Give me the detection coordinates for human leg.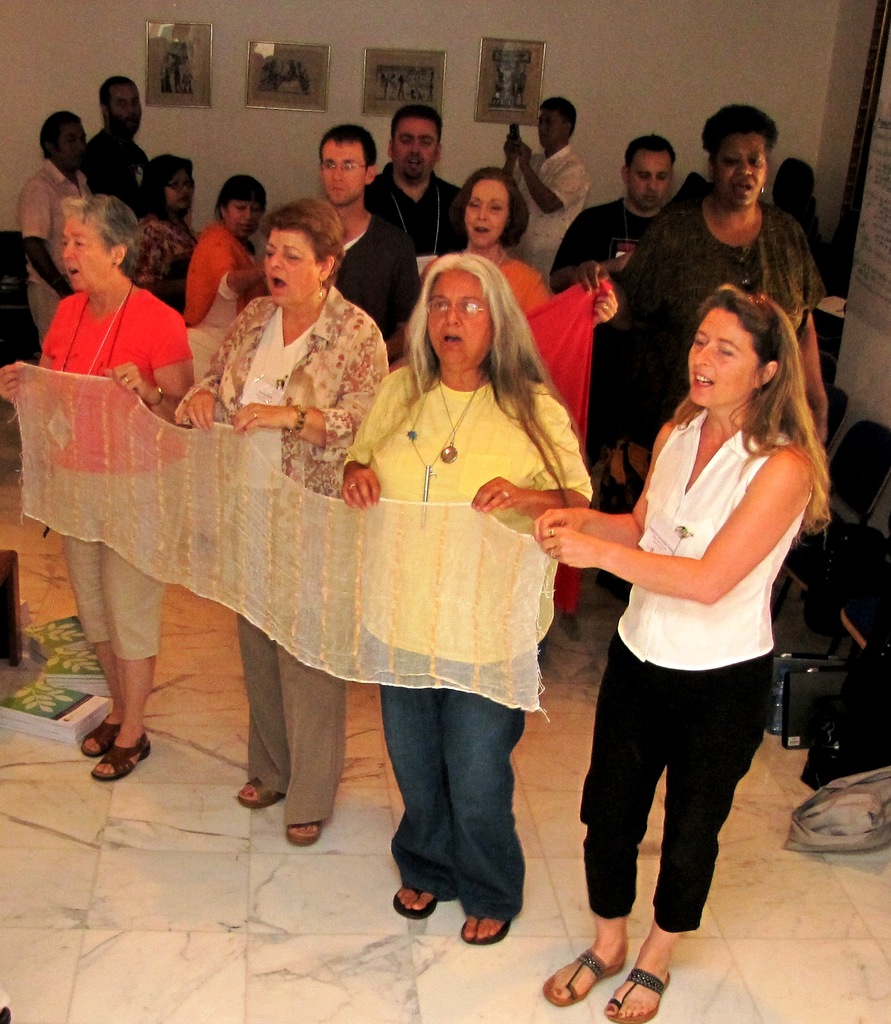
locate(270, 504, 336, 852).
